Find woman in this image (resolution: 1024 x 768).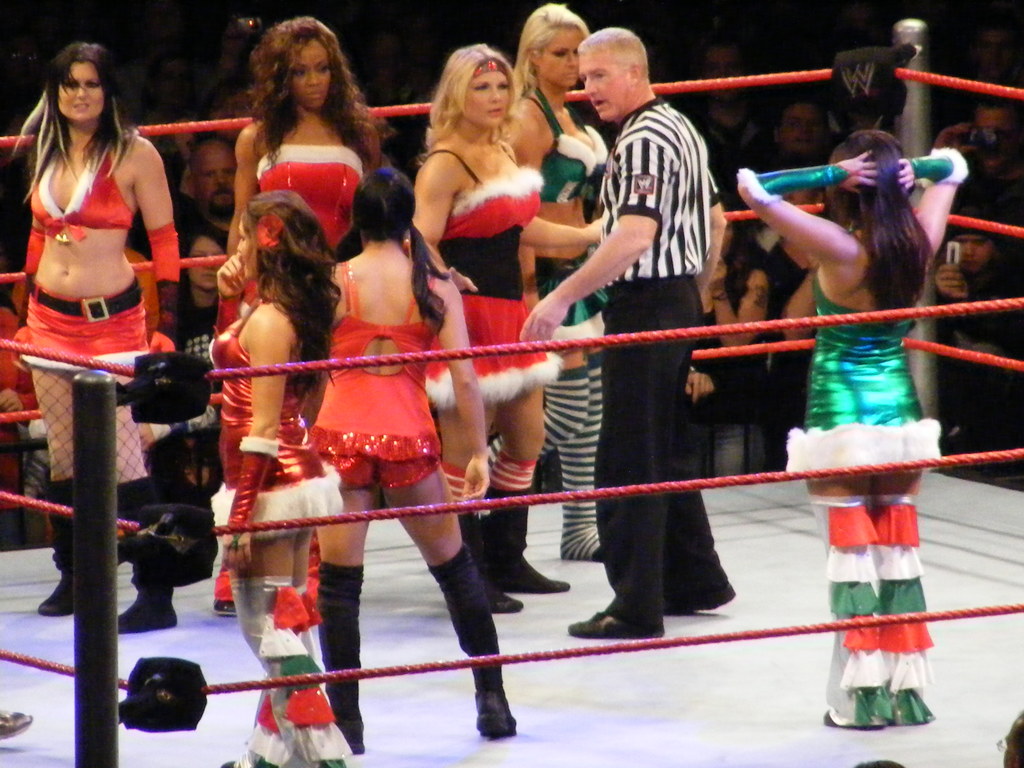
<region>495, 0, 611, 563</region>.
